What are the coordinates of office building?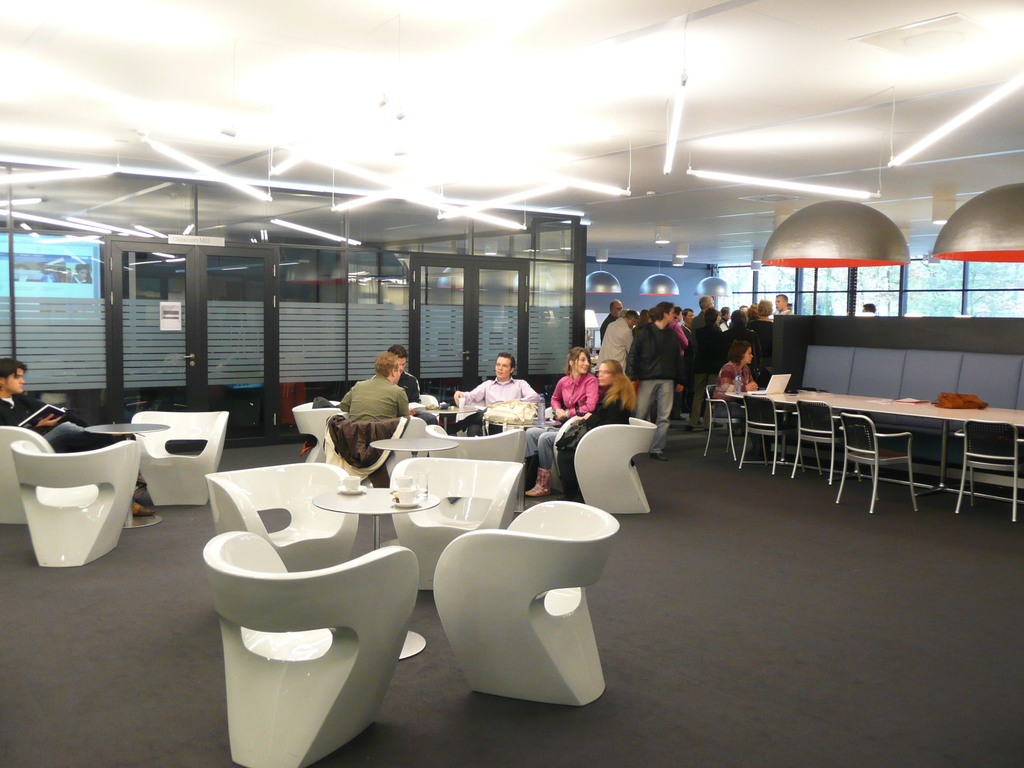
x1=0, y1=0, x2=1023, y2=767.
